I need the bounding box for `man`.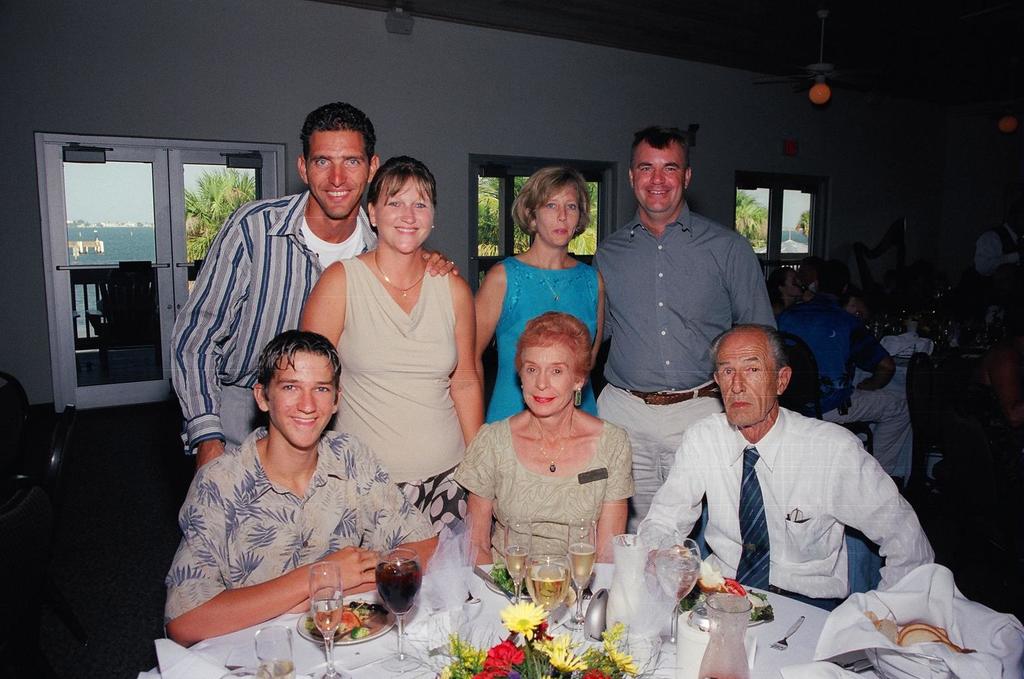
Here it is: (left=629, top=323, right=937, bottom=611).
